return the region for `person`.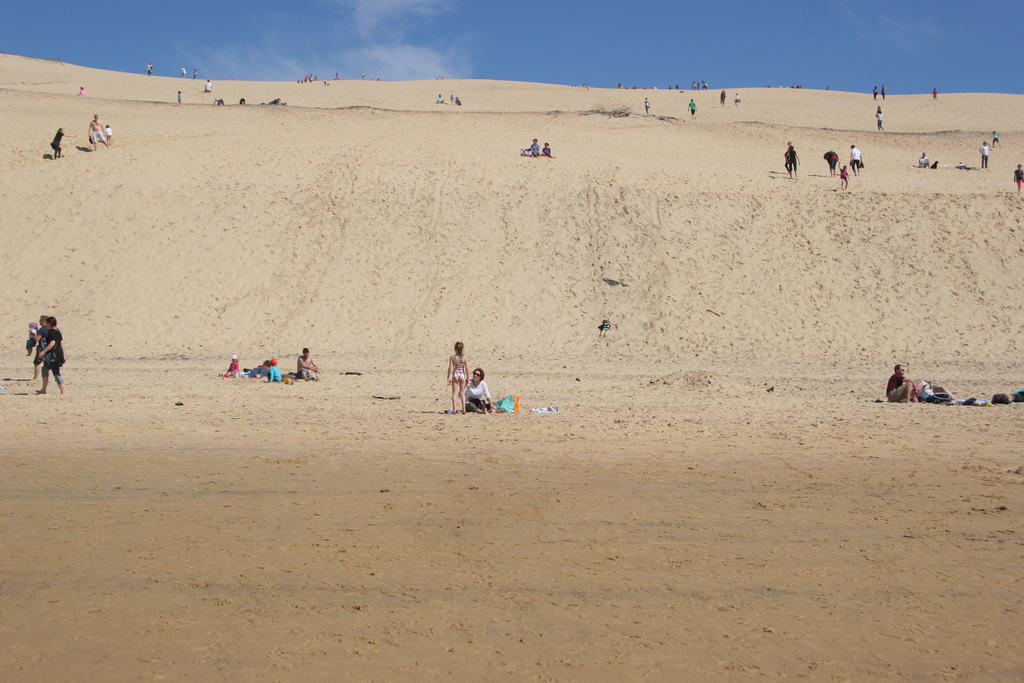
[x1=460, y1=366, x2=496, y2=415].
